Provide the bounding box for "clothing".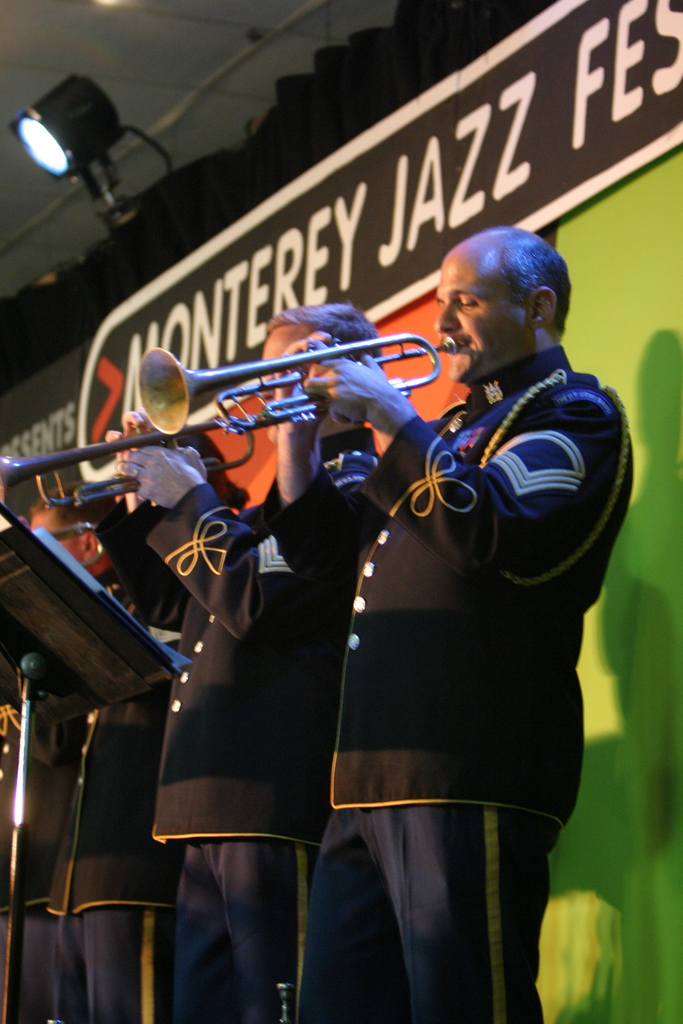
locate(40, 899, 170, 1020).
